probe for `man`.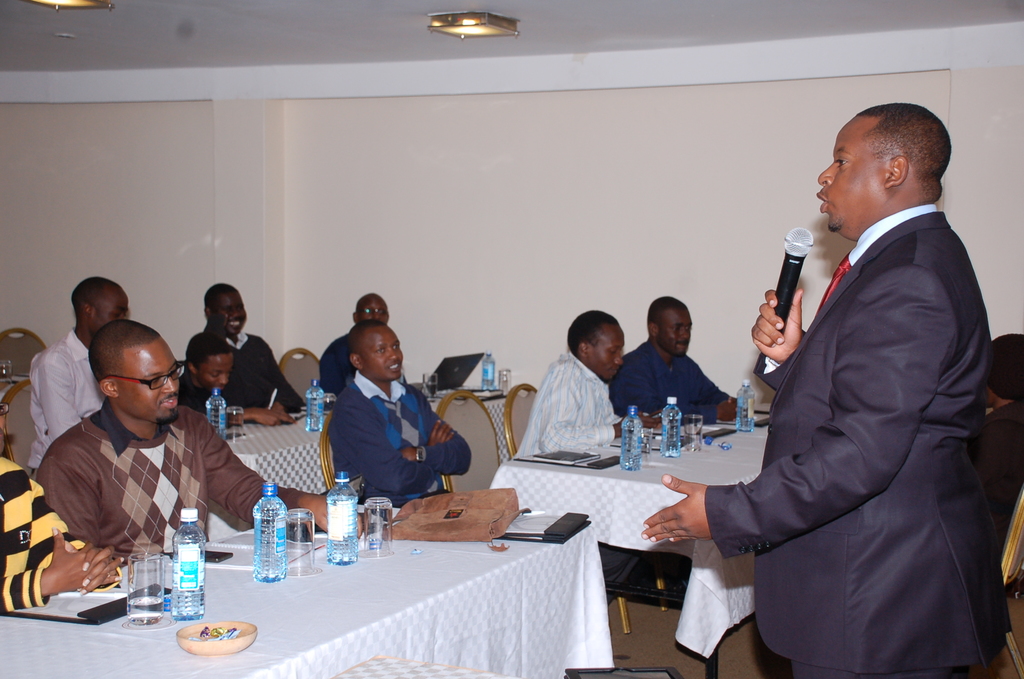
Probe result: bbox=[693, 77, 1005, 676].
